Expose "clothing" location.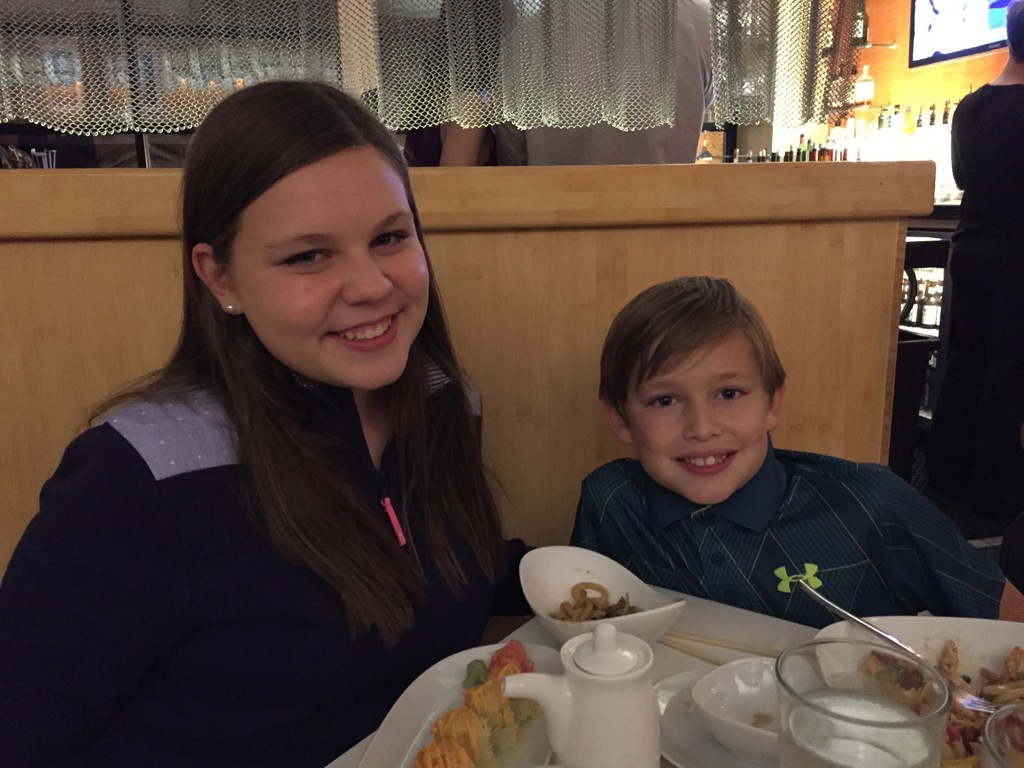
Exposed at box(561, 433, 1007, 628).
